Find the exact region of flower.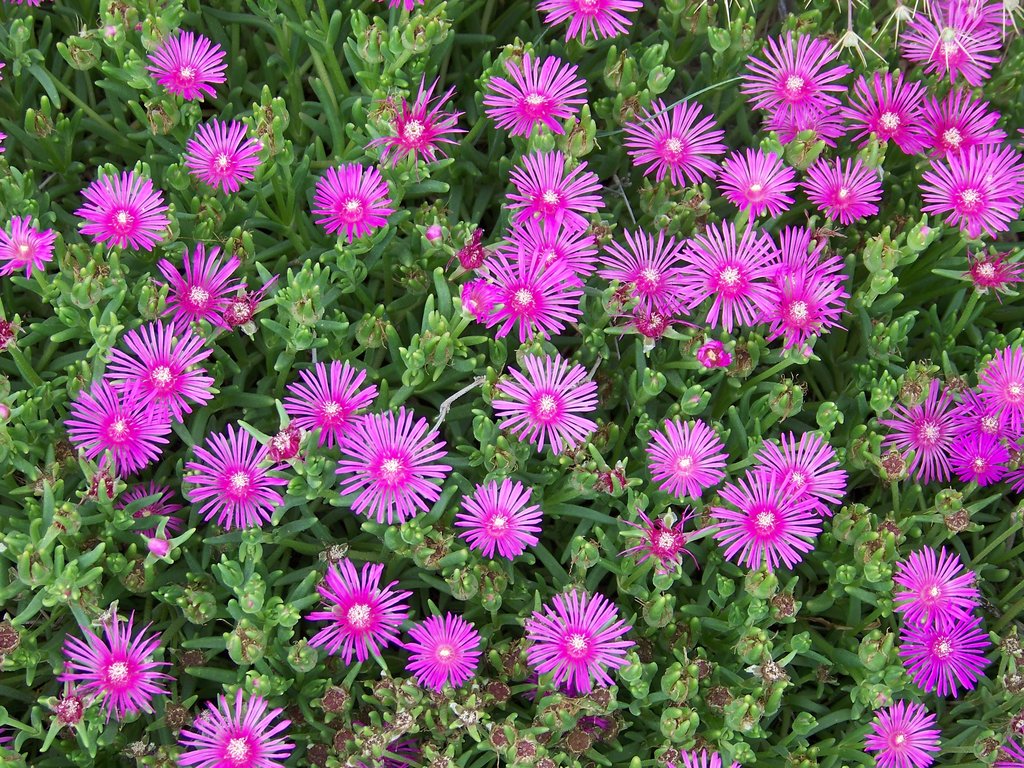
Exact region: [157,244,249,331].
